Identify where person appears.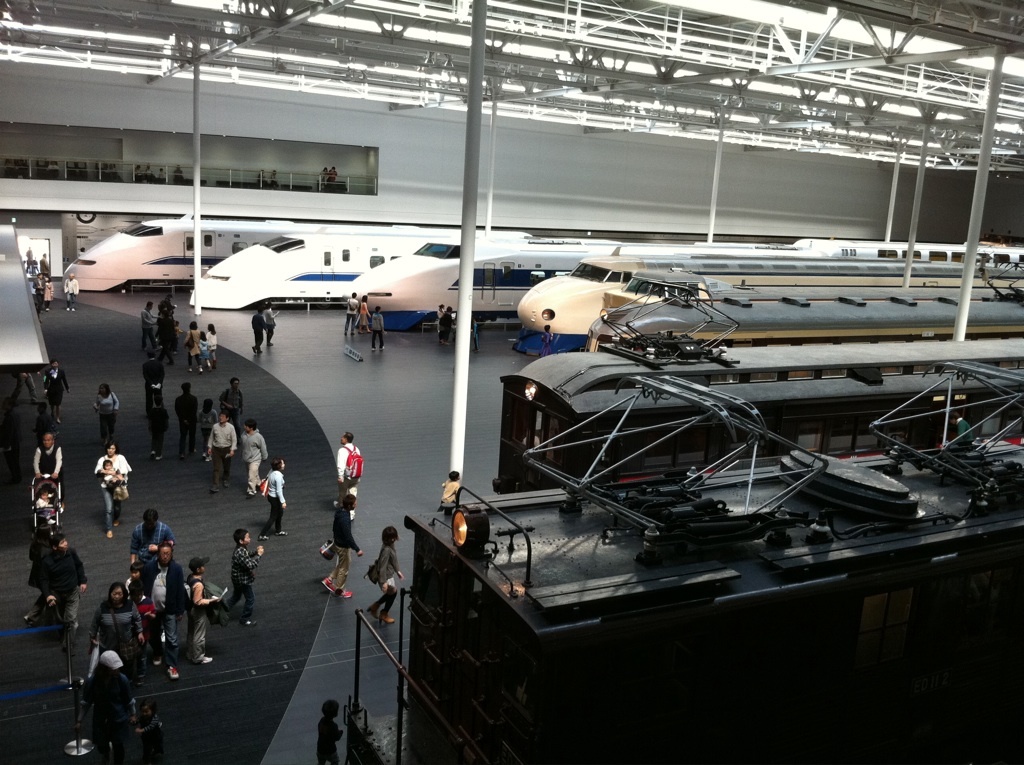
Appears at x1=263 y1=456 x2=287 y2=530.
